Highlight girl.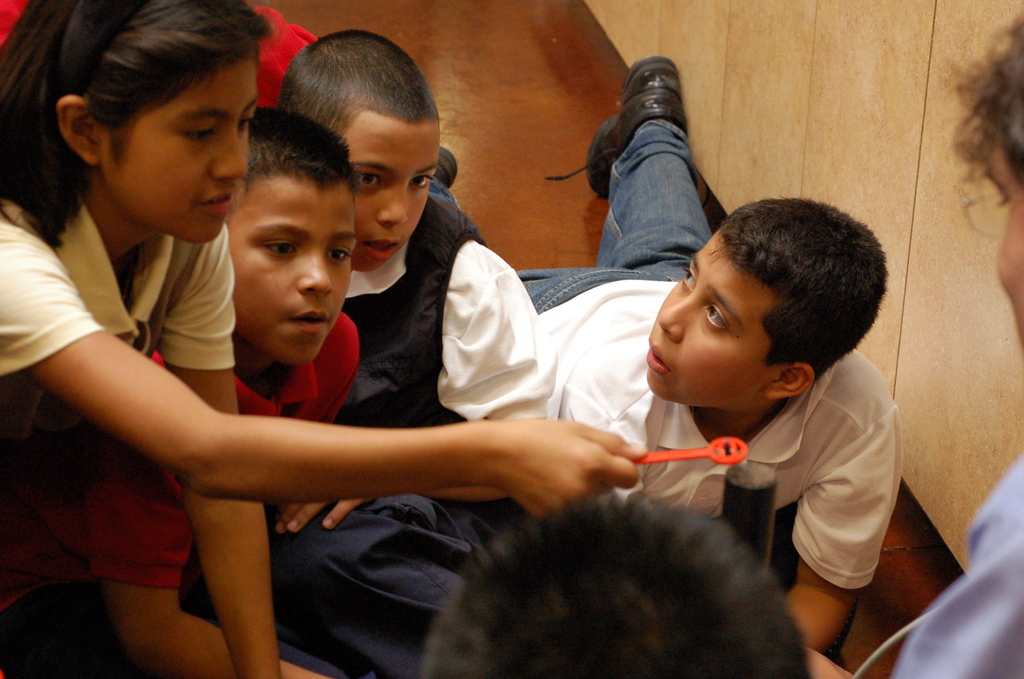
Highlighted region: rect(0, 0, 650, 678).
